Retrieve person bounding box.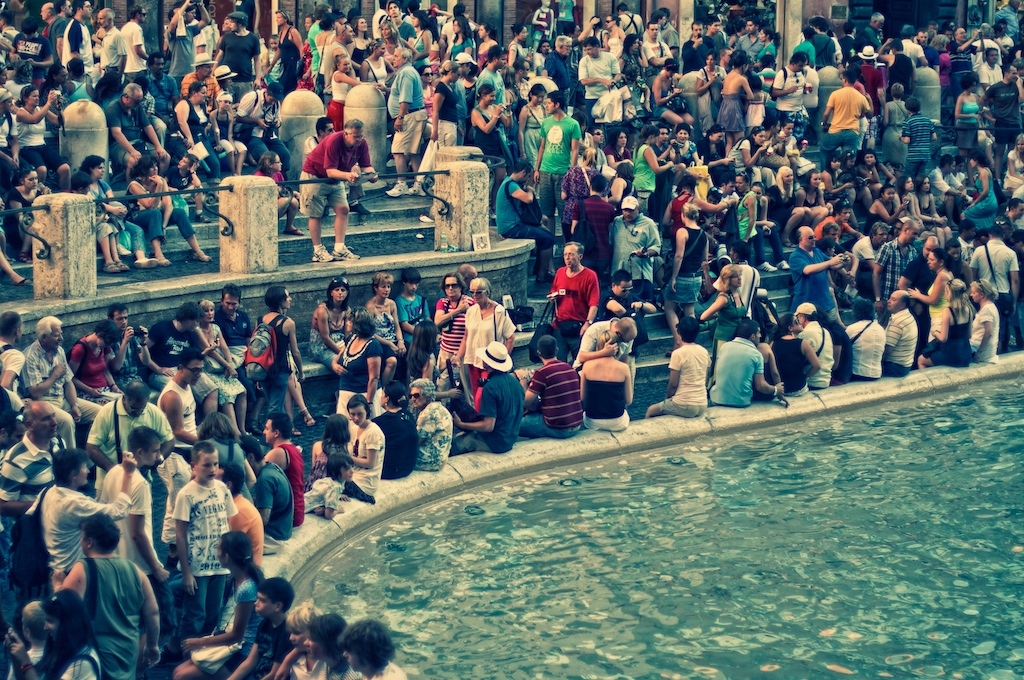
Bounding box: detection(723, 127, 763, 166).
